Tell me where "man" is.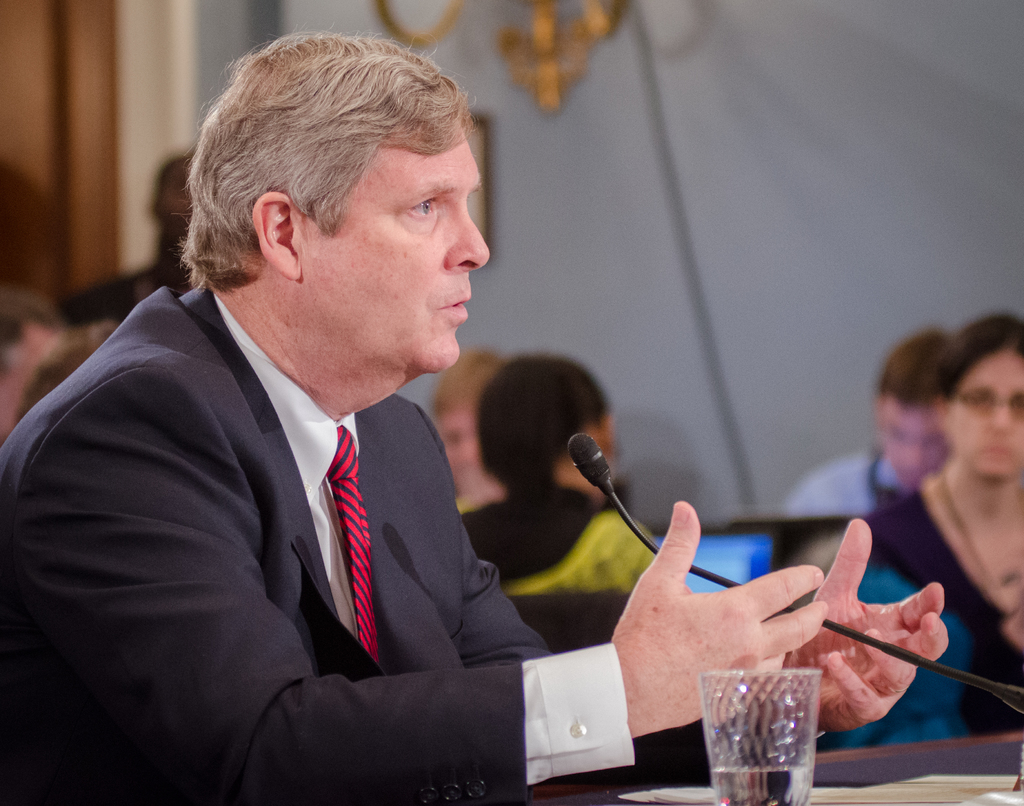
"man" is at x1=17, y1=51, x2=668, y2=794.
